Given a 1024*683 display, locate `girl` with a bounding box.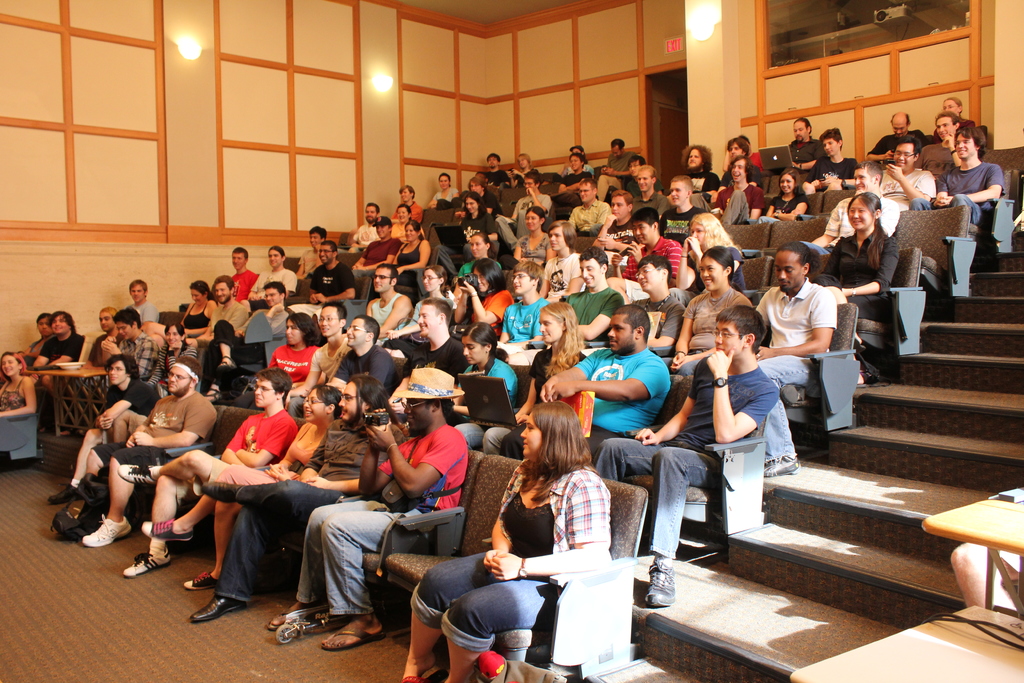
Located: locate(429, 172, 458, 204).
